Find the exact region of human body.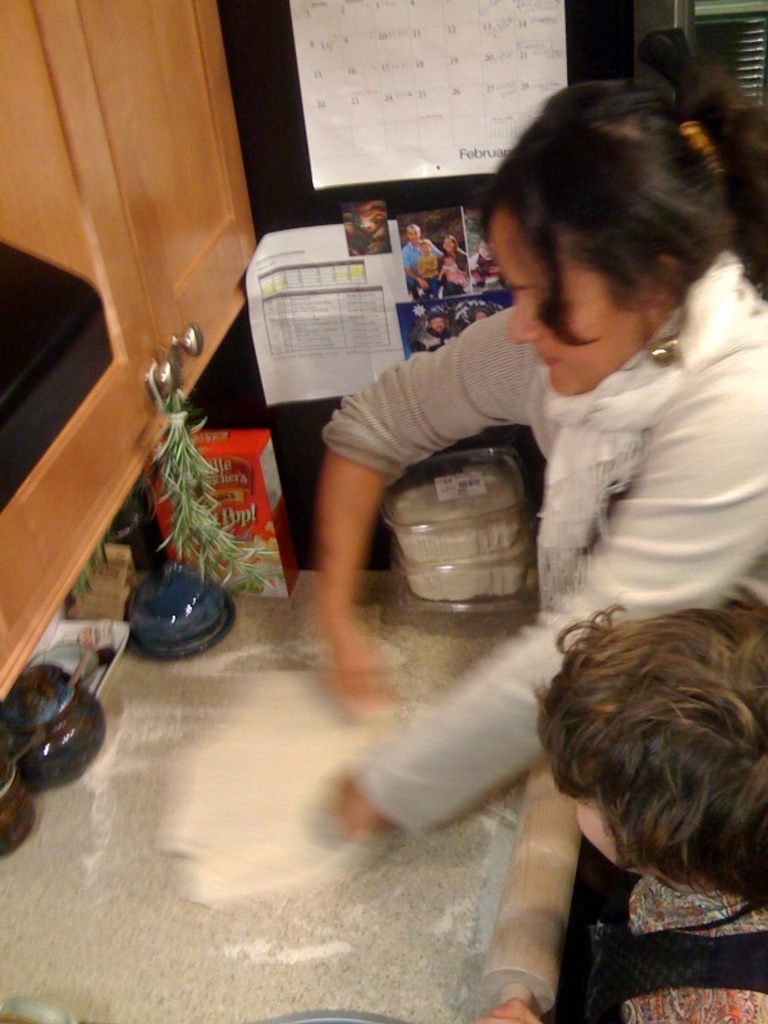
Exact region: {"x1": 413, "y1": 305, "x2": 449, "y2": 346}.
